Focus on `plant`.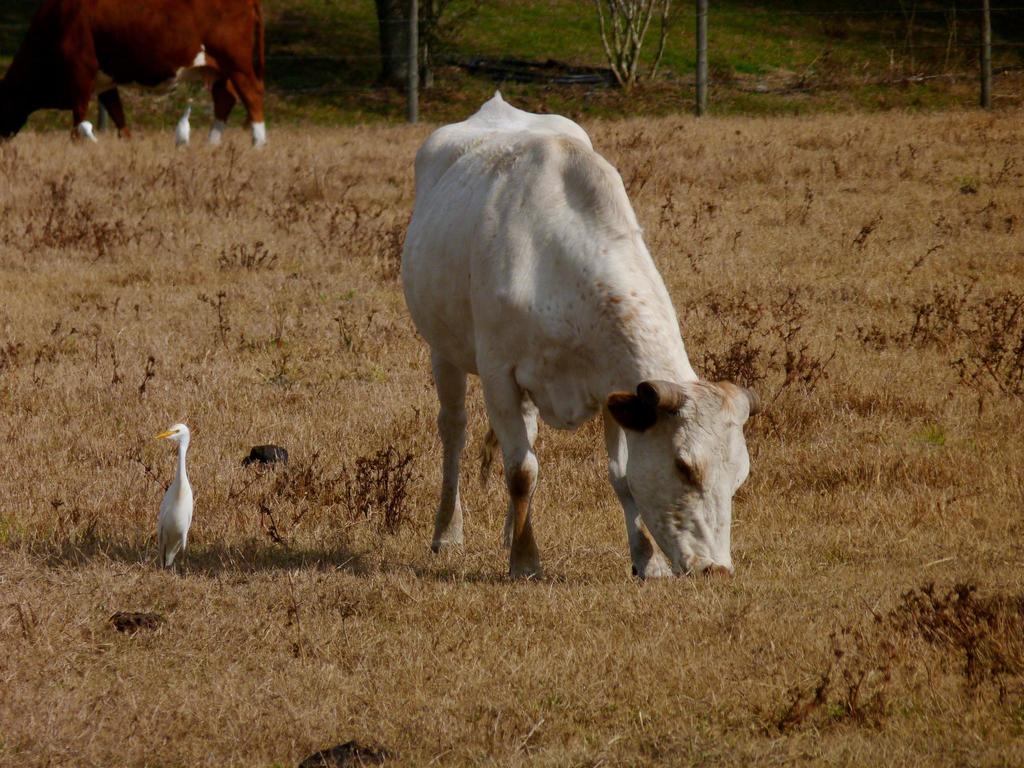
Focused at (x1=610, y1=4, x2=664, y2=81).
